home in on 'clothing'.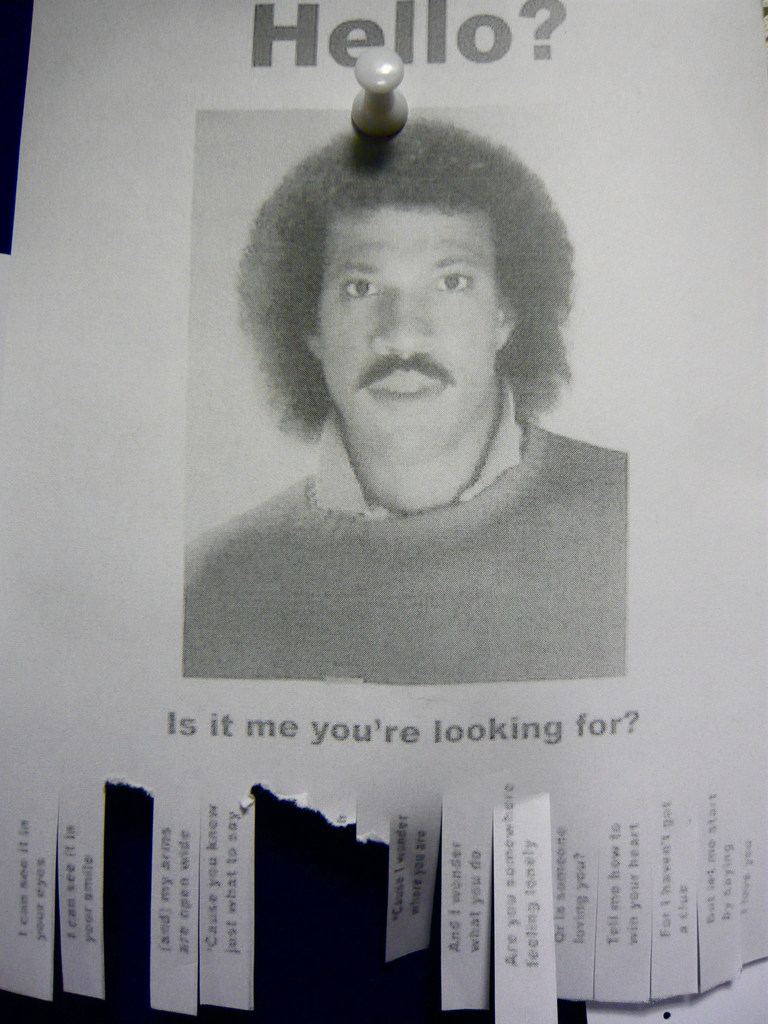
Homed in at pyautogui.locateOnScreen(164, 346, 644, 708).
